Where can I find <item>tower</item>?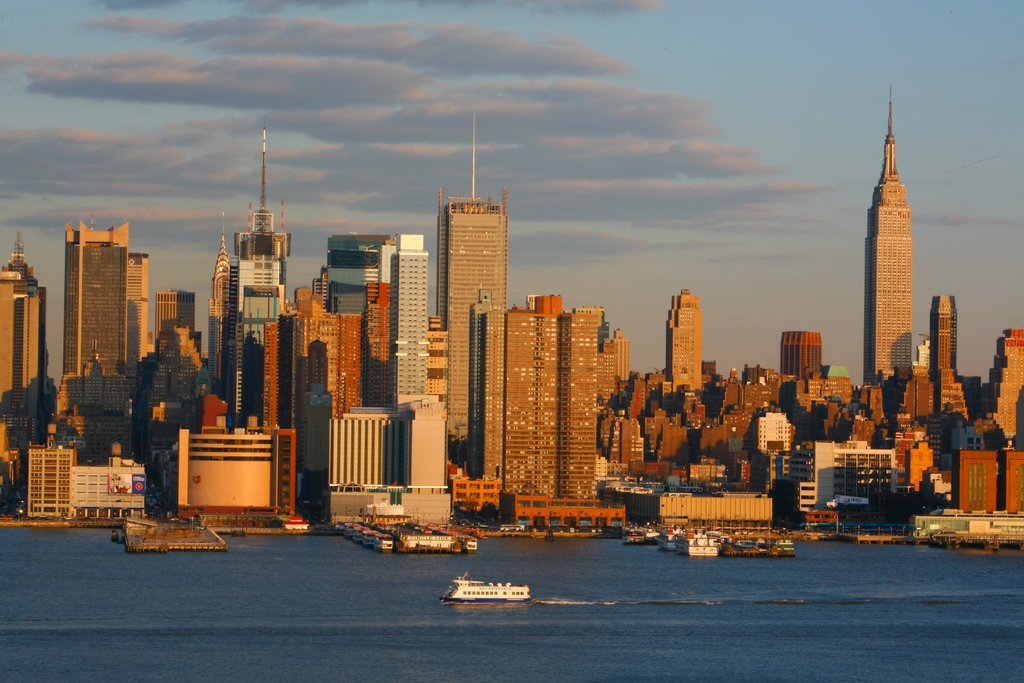
You can find it at 853 79 948 378.
